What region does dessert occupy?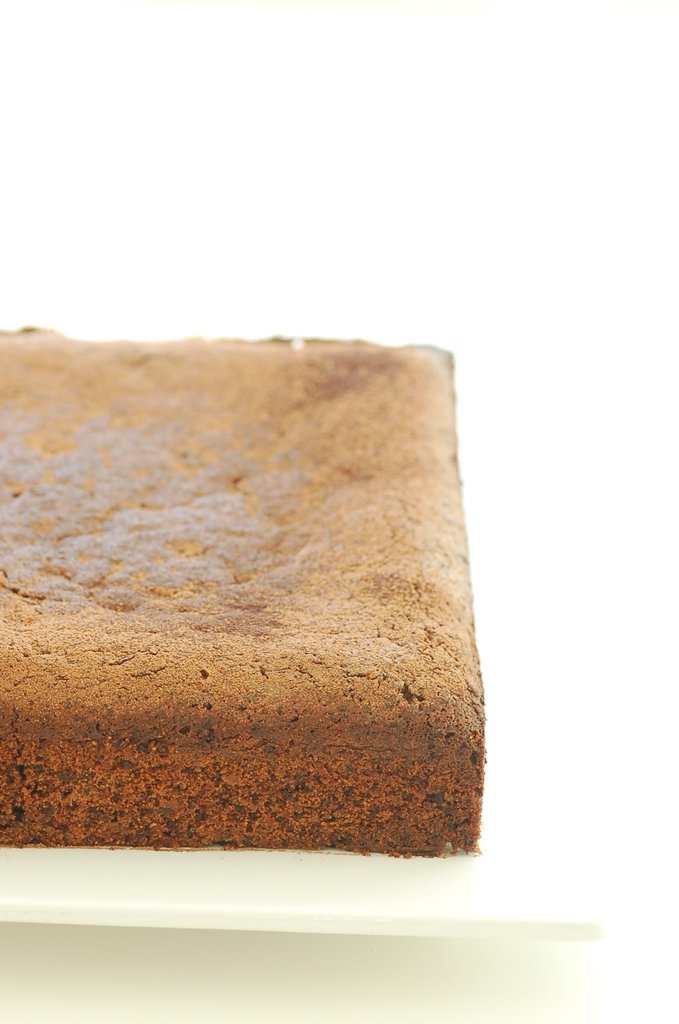
[x1=0, y1=328, x2=490, y2=855].
